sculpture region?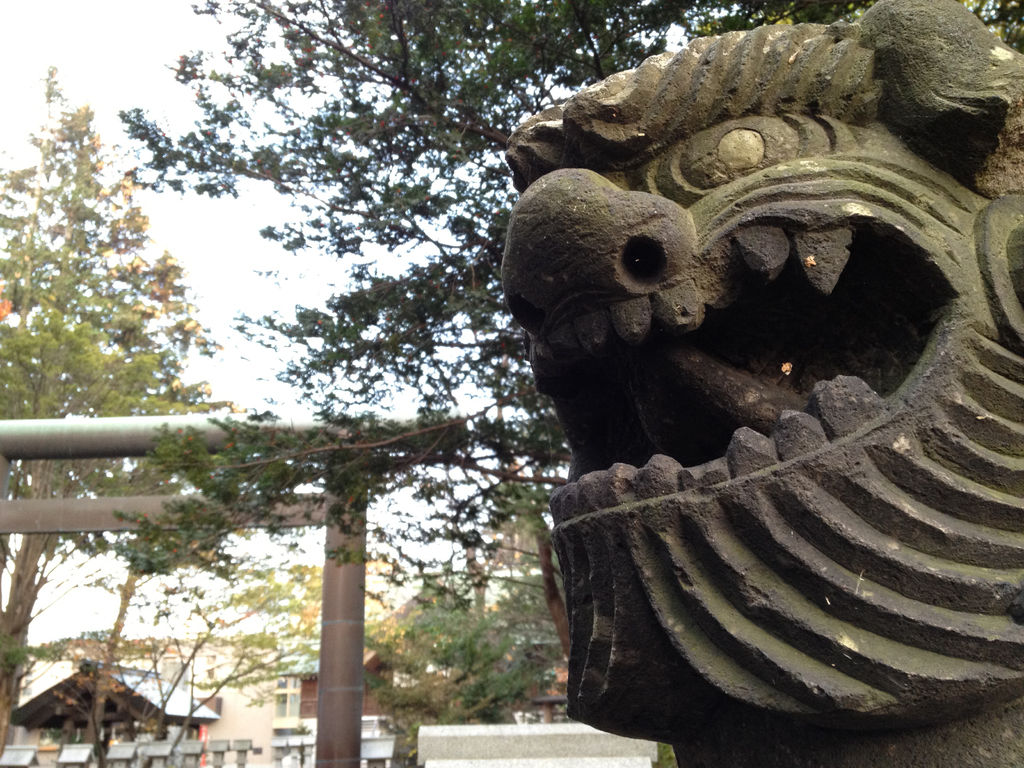
rect(495, 34, 1023, 767)
